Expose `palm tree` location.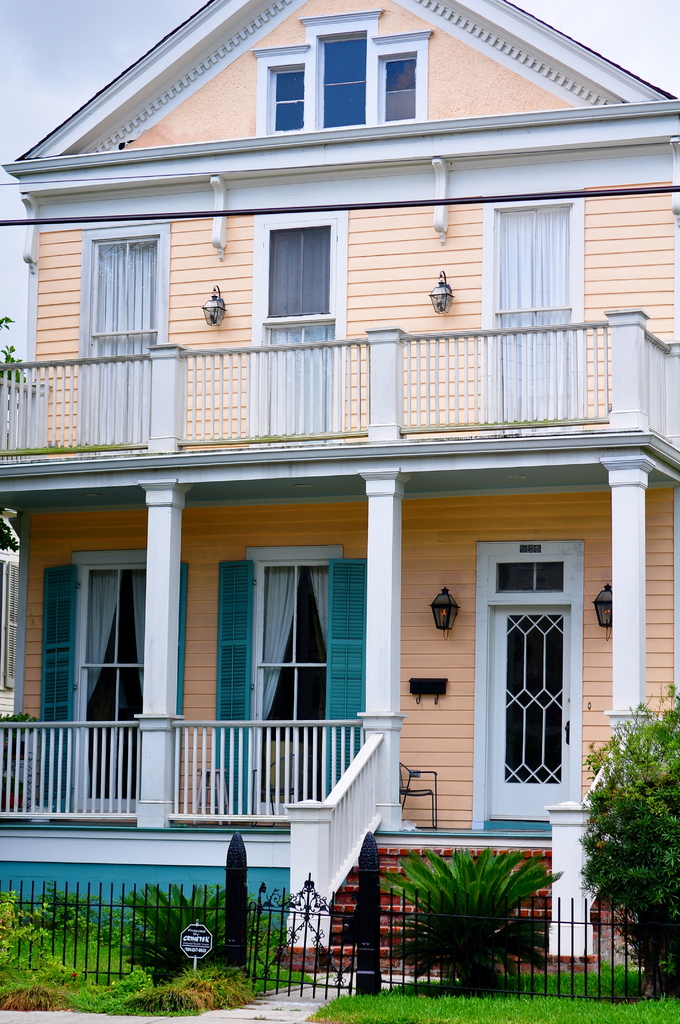
Exposed at [384,854,546,987].
